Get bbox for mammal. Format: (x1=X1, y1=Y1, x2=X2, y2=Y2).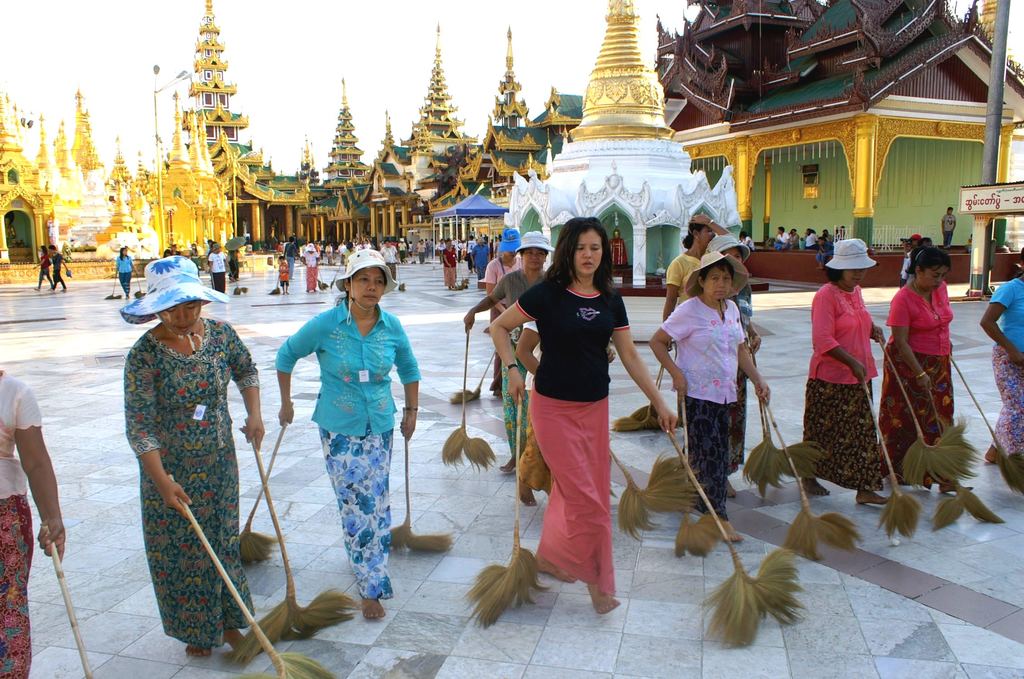
(x1=876, y1=245, x2=972, y2=496).
